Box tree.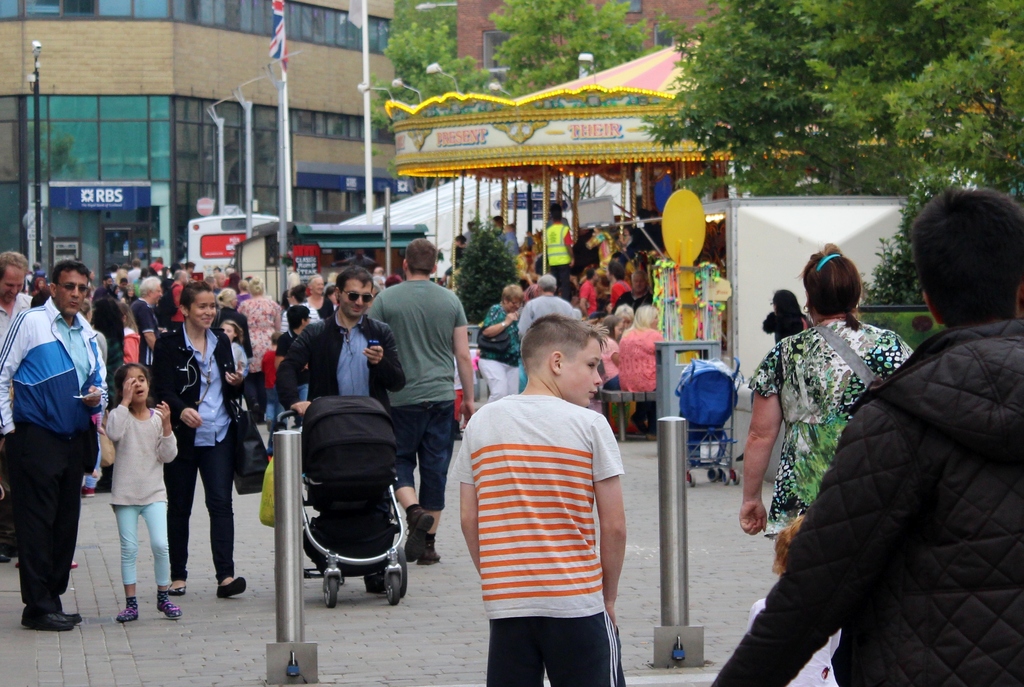
[left=384, top=0, right=461, bottom=45].
